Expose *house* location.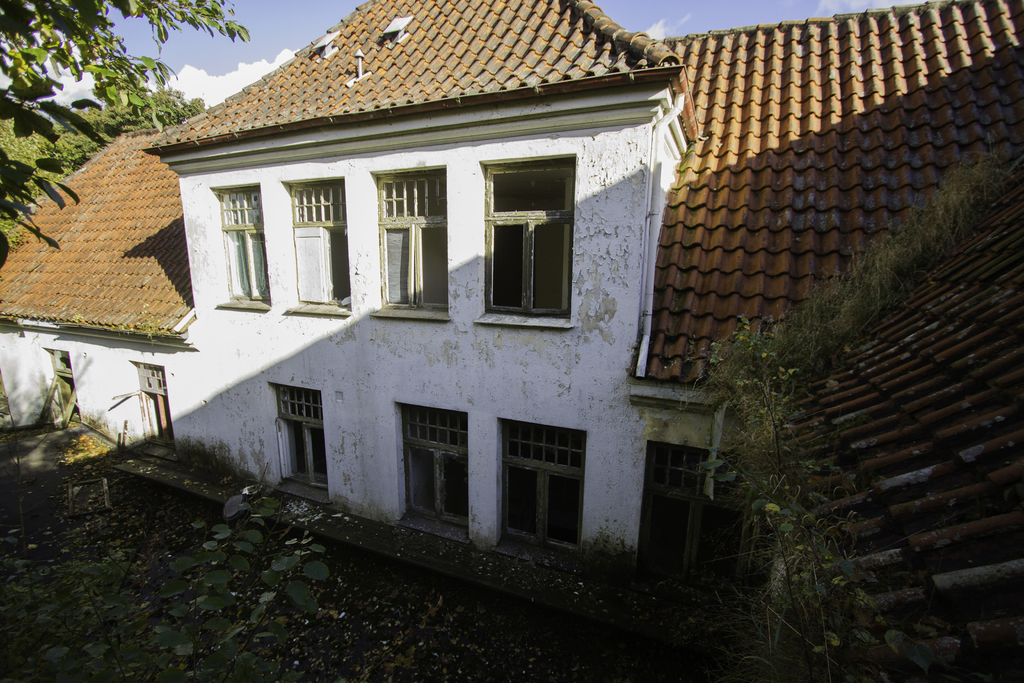
Exposed at (left=0, top=0, right=1023, bottom=682).
